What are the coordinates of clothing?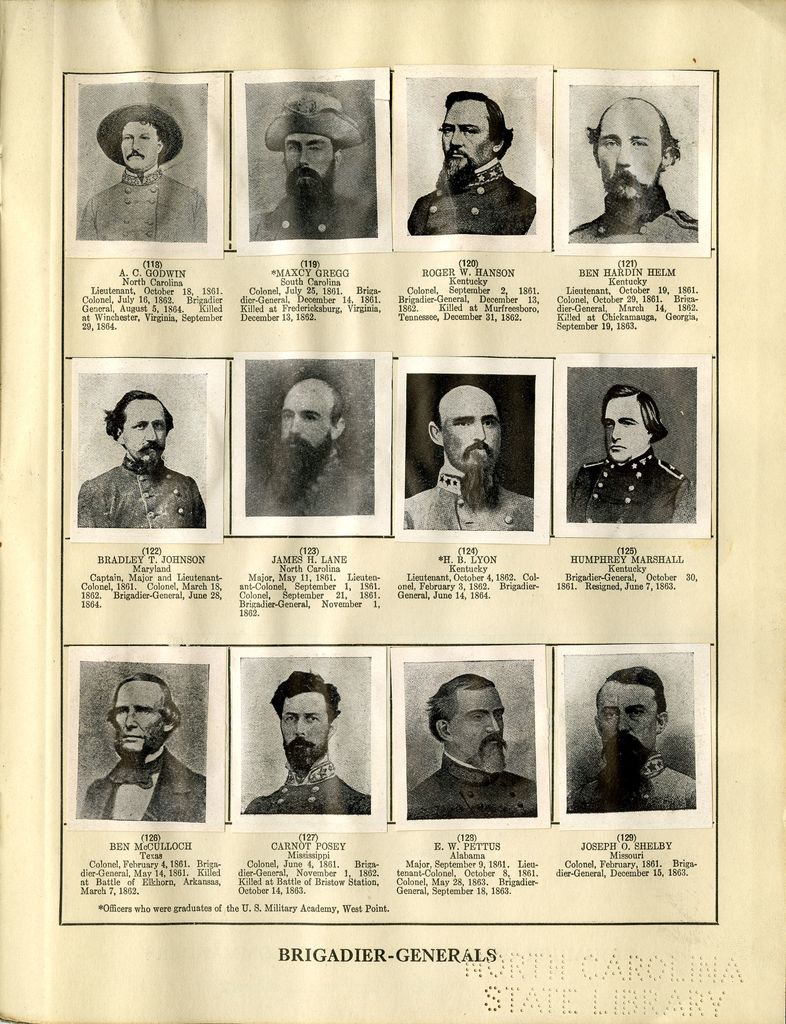
[76, 165, 206, 242].
